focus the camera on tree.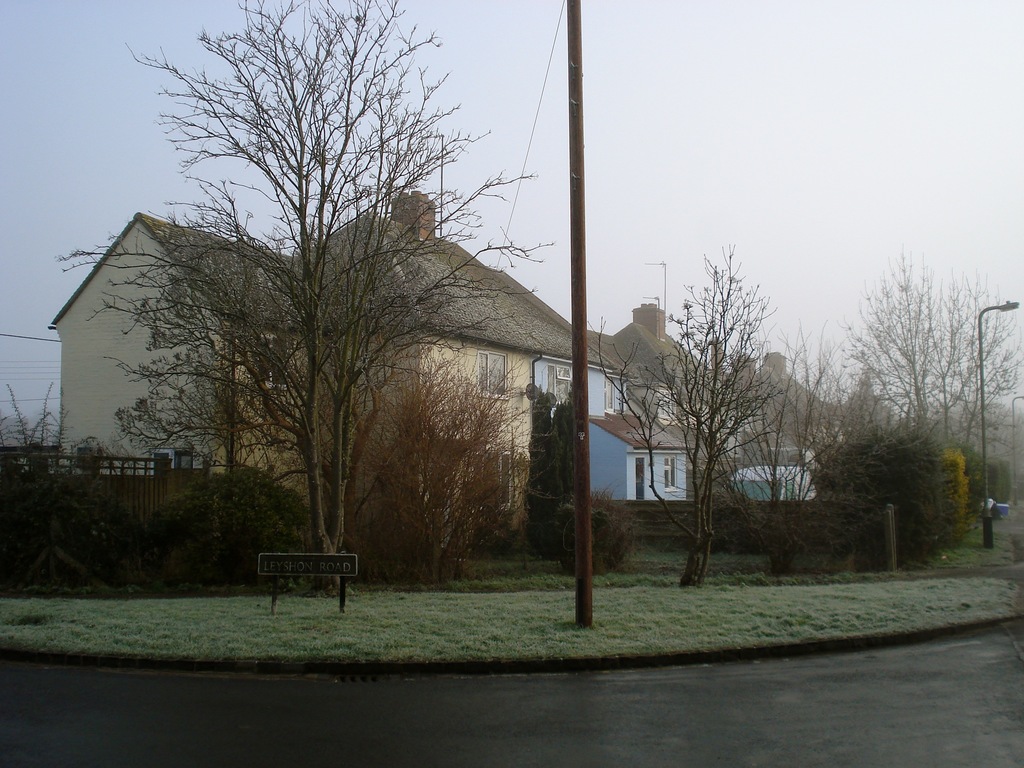
Focus region: 728/318/864/570.
